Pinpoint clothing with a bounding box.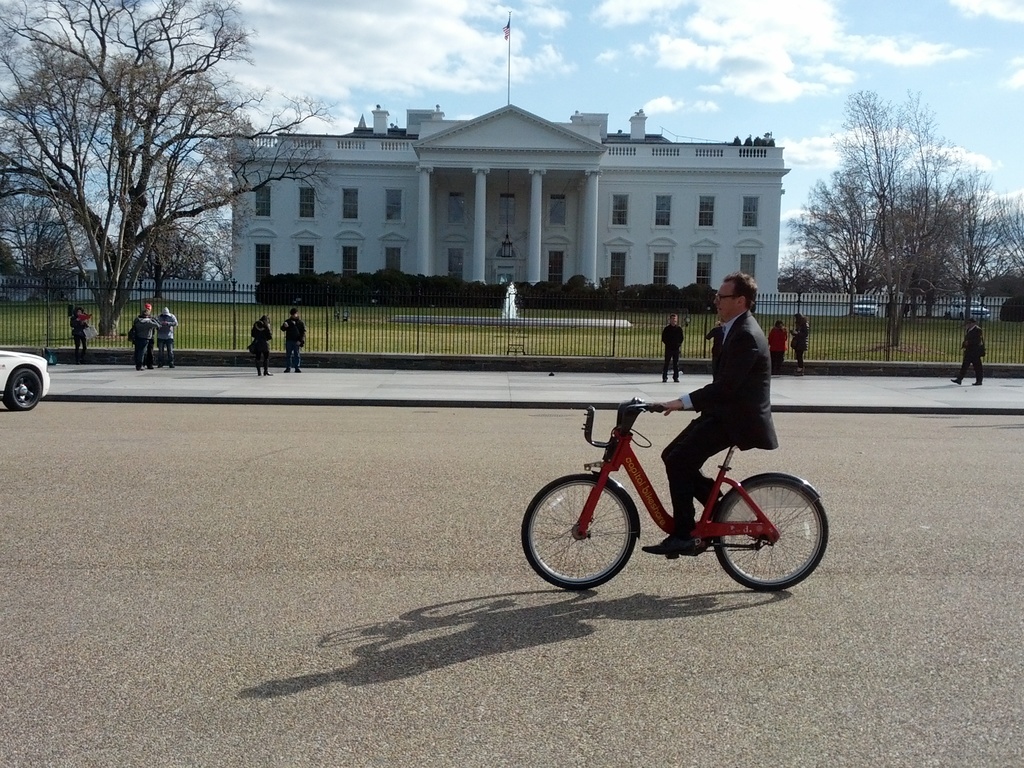
<region>692, 295, 789, 439</region>.
